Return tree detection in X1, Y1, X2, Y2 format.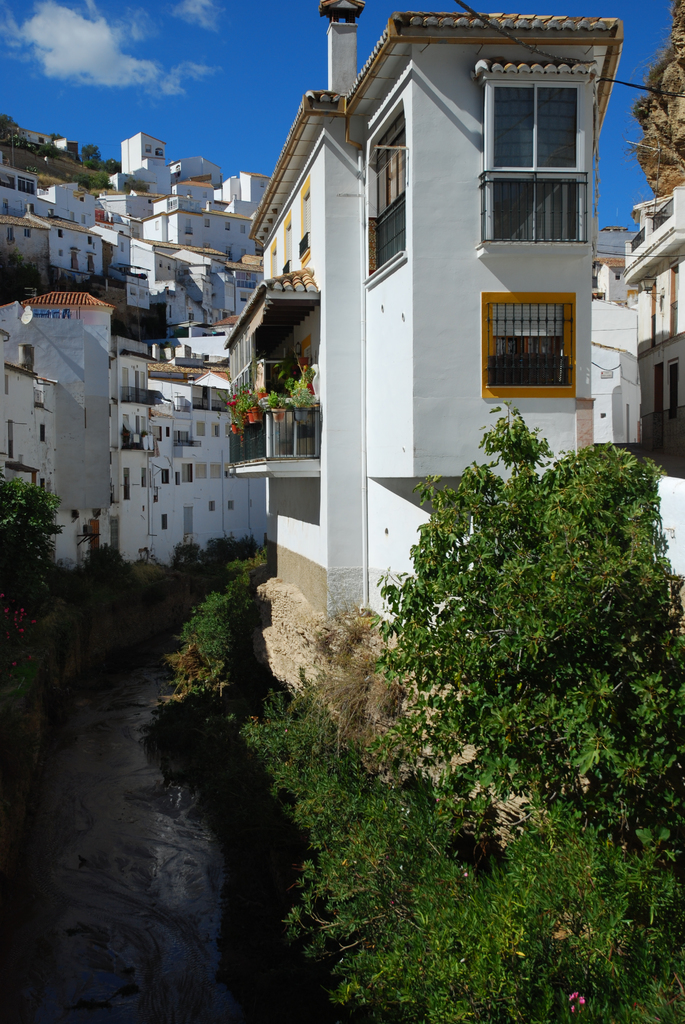
0, 471, 57, 621.
